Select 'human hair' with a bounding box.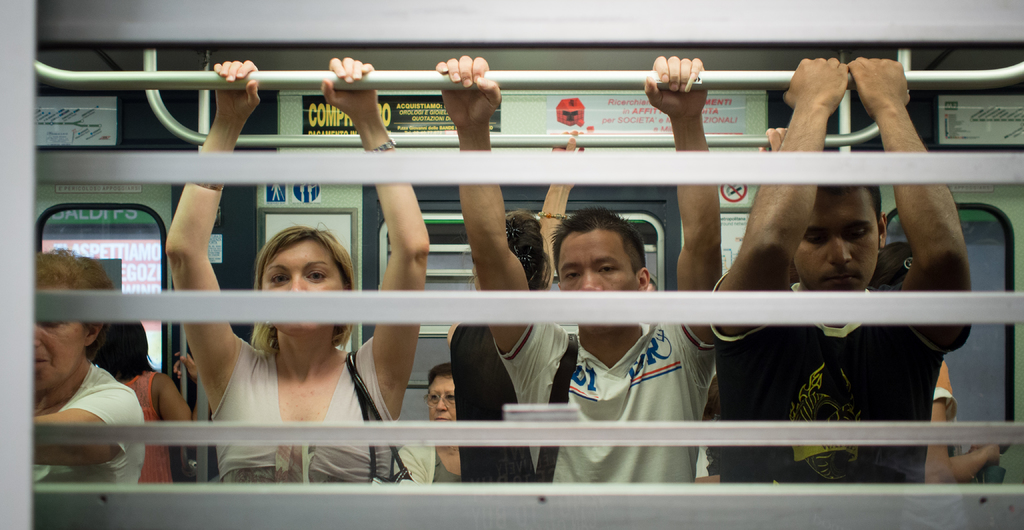
bbox=(556, 207, 645, 284).
